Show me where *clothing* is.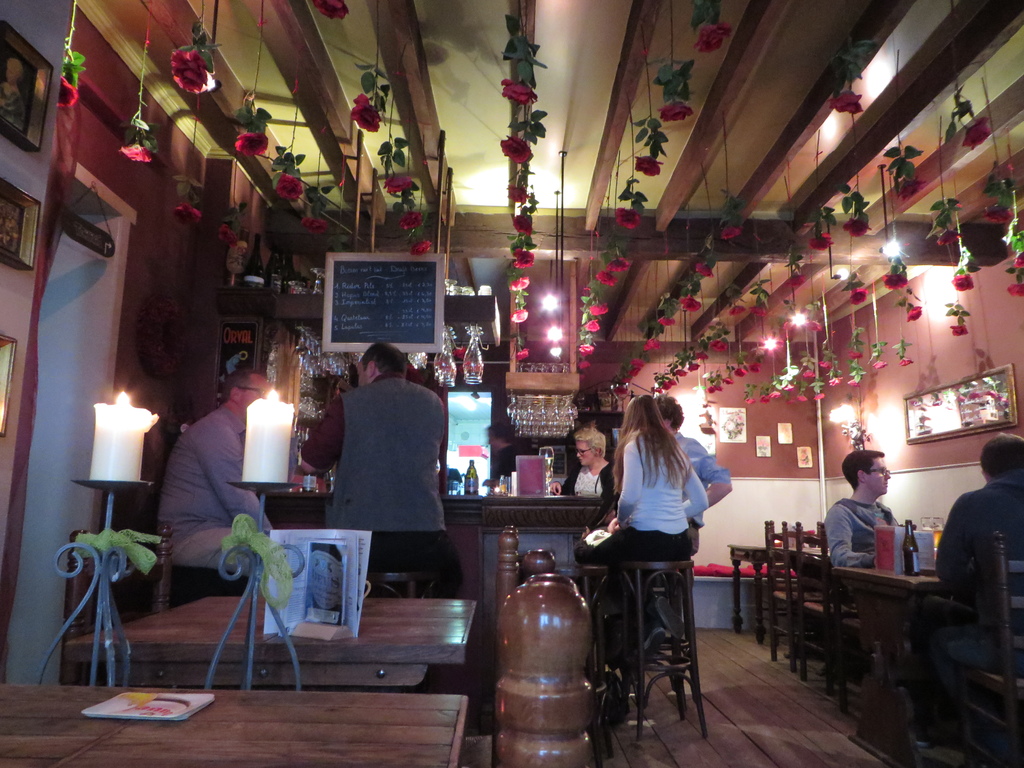
*clothing* is at box(319, 348, 455, 576).
